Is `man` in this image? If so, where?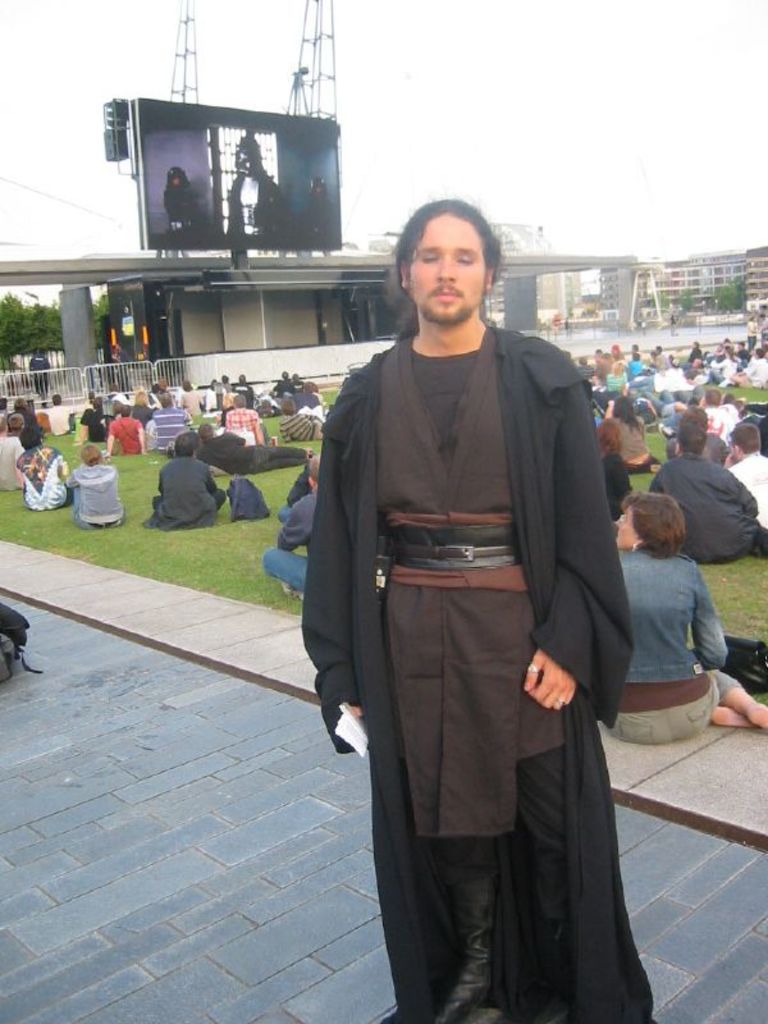
Yes, at Rect(298, 187, 653, 1023).
